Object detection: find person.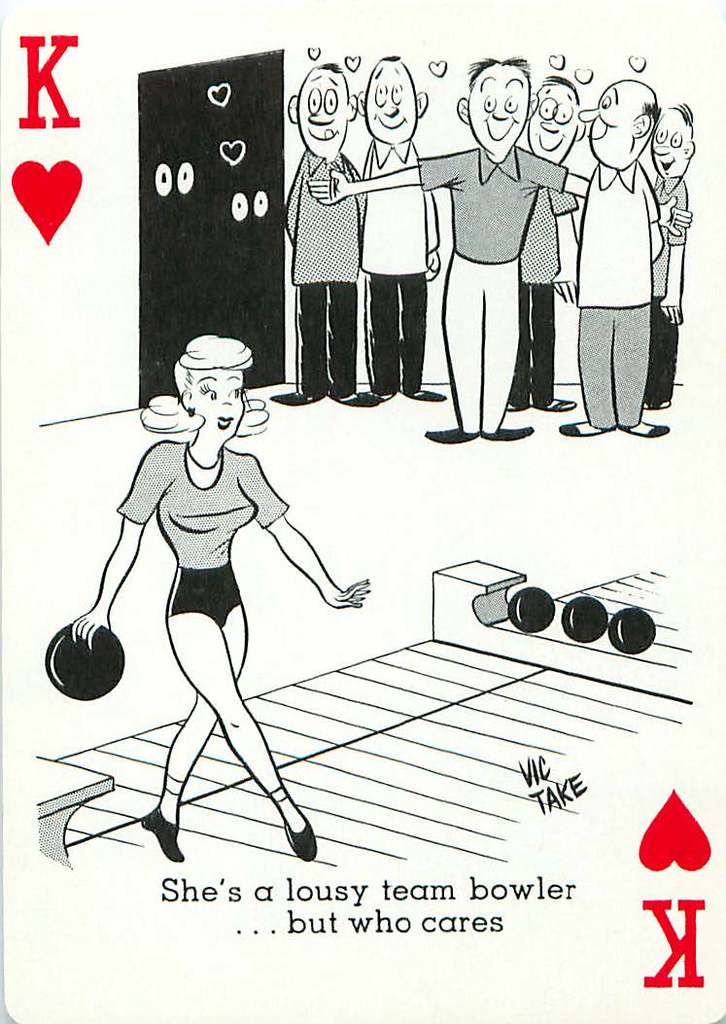
(x1=71, y1=301, x2=324, y2=904).
